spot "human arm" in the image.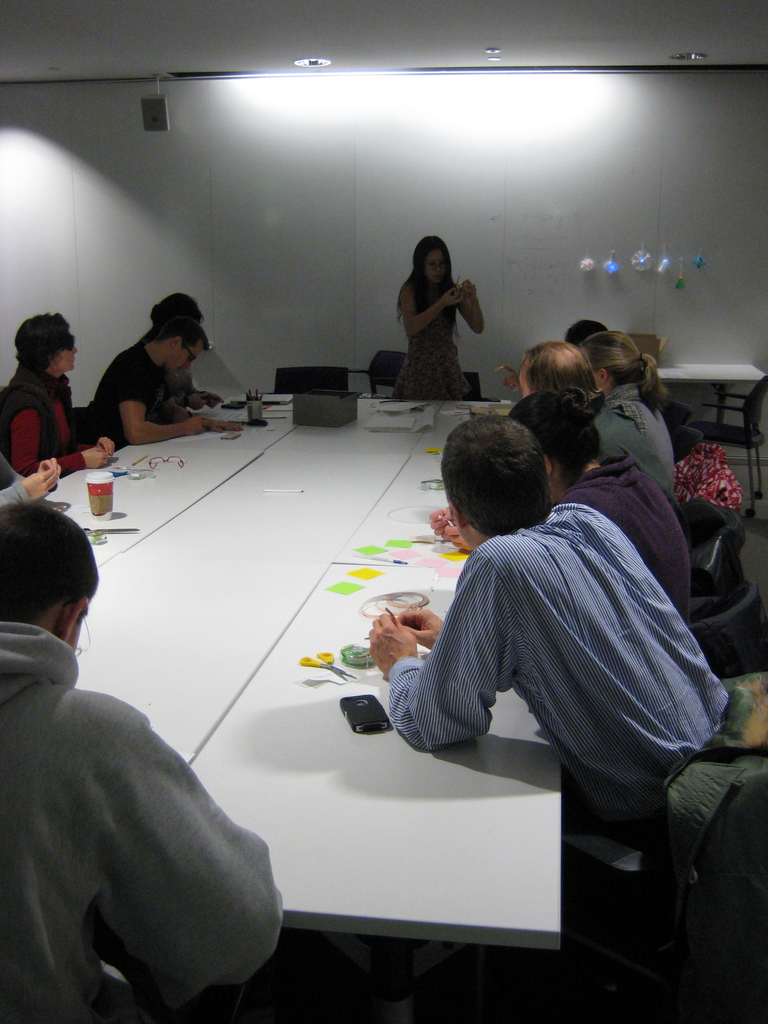
"human arm" found at 115:367:209:451.
